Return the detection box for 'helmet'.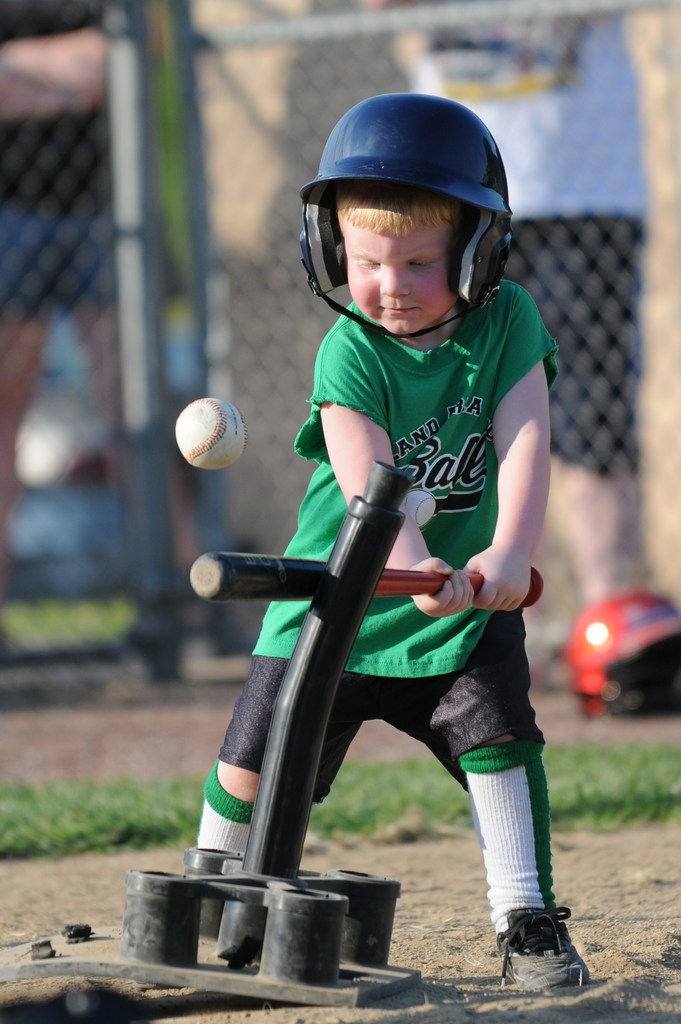
Rect(295, 88, 511, 335).
